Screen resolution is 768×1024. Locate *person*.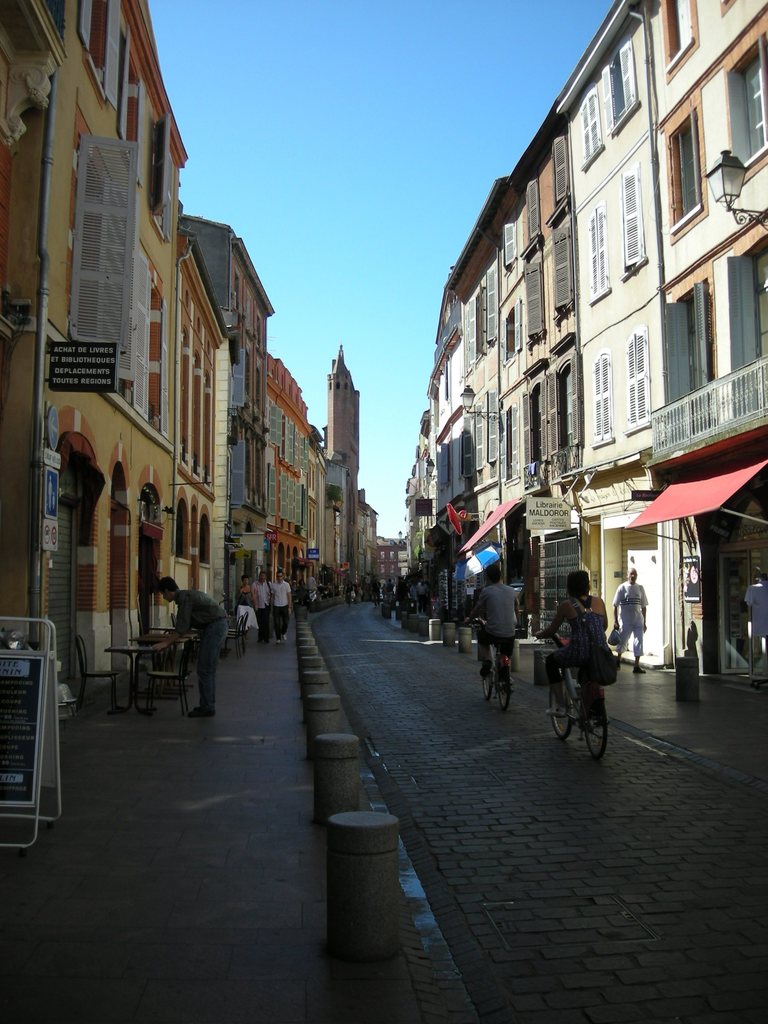
(left=265, top=569, right=295, bottom=641).
